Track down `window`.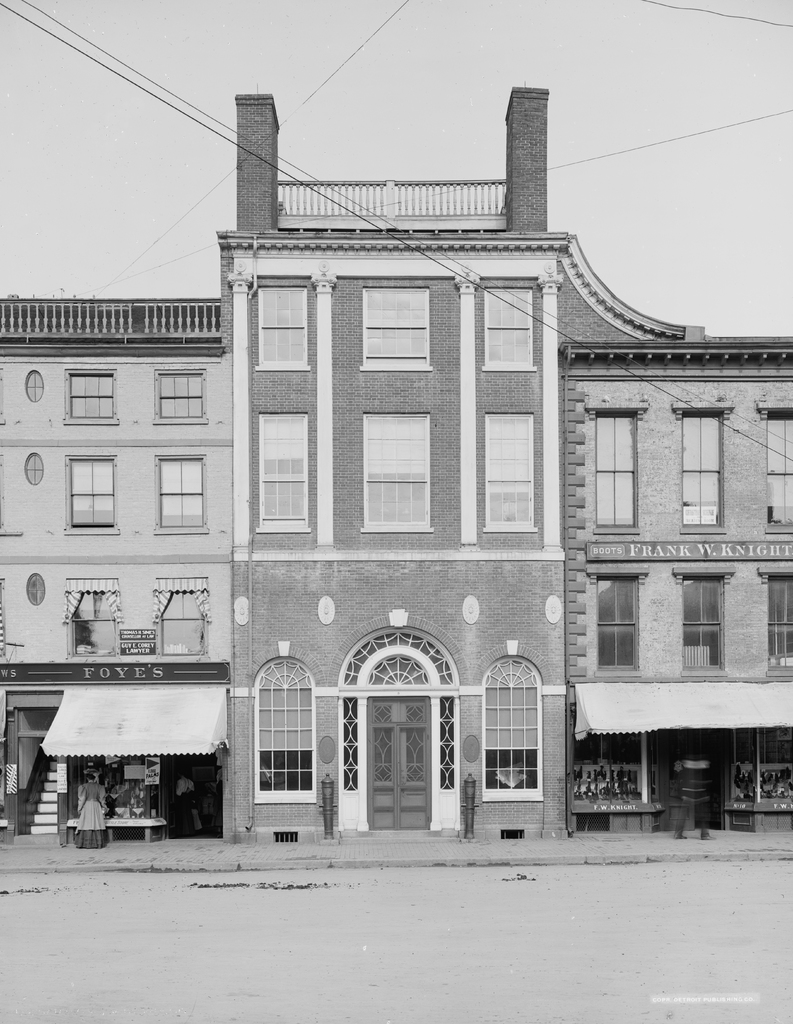
Tracked to select_region(24, 451, 42, 484).
